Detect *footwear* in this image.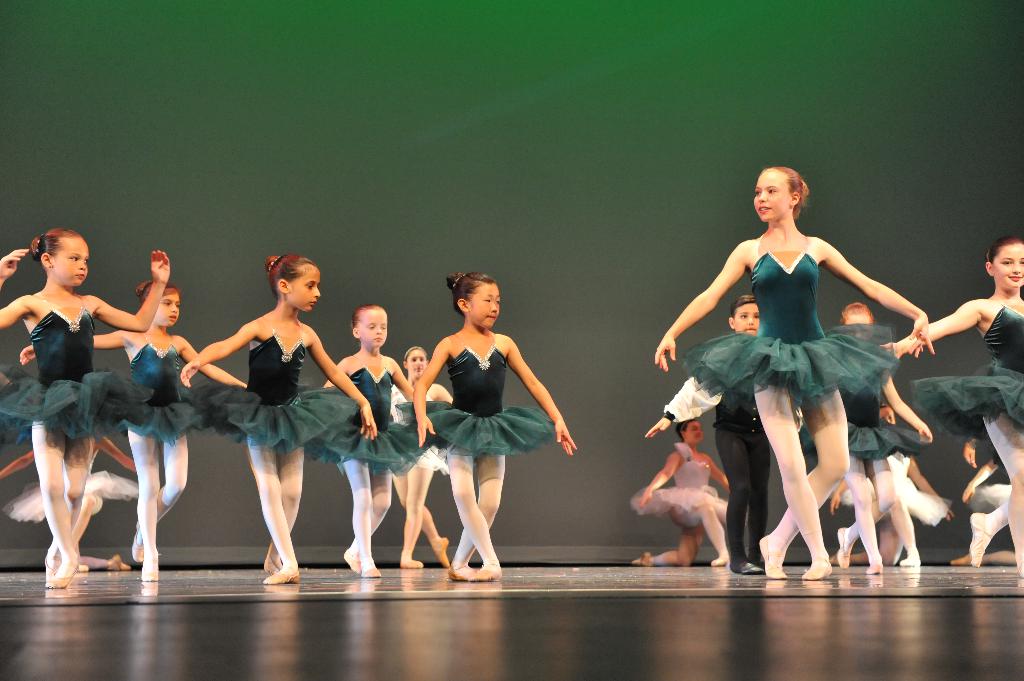
Detection: x1=826, y1=552, x2=841, y2=565.
